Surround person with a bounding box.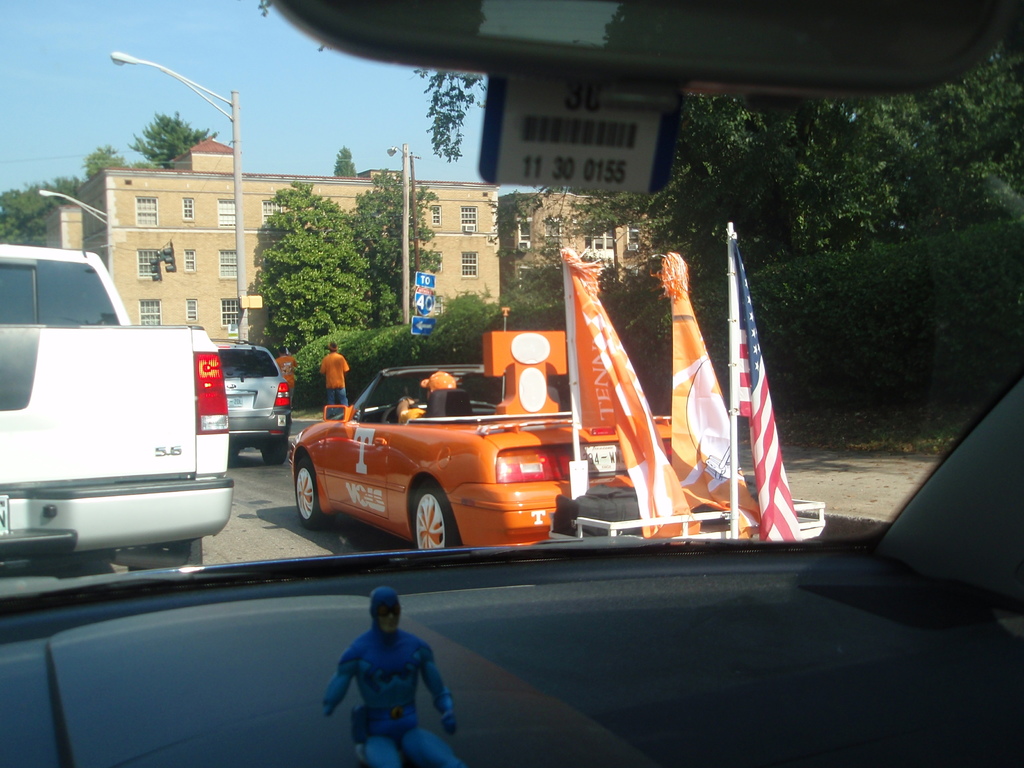
bbox=[321, 585, 467, 767].
